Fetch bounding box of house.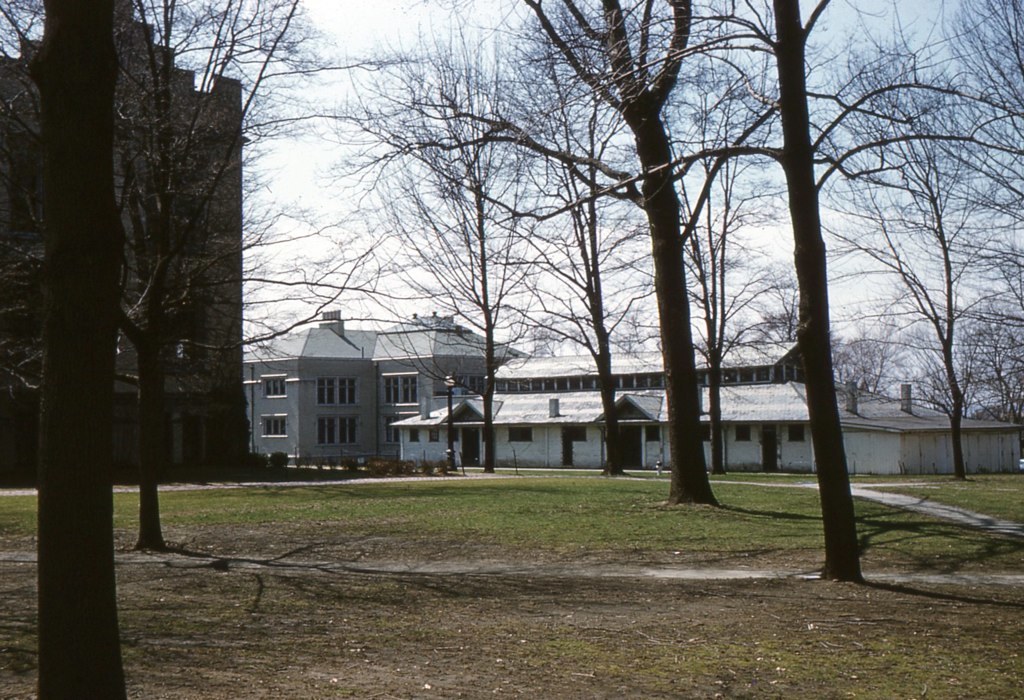
Bbox: 2:0:248:490.
